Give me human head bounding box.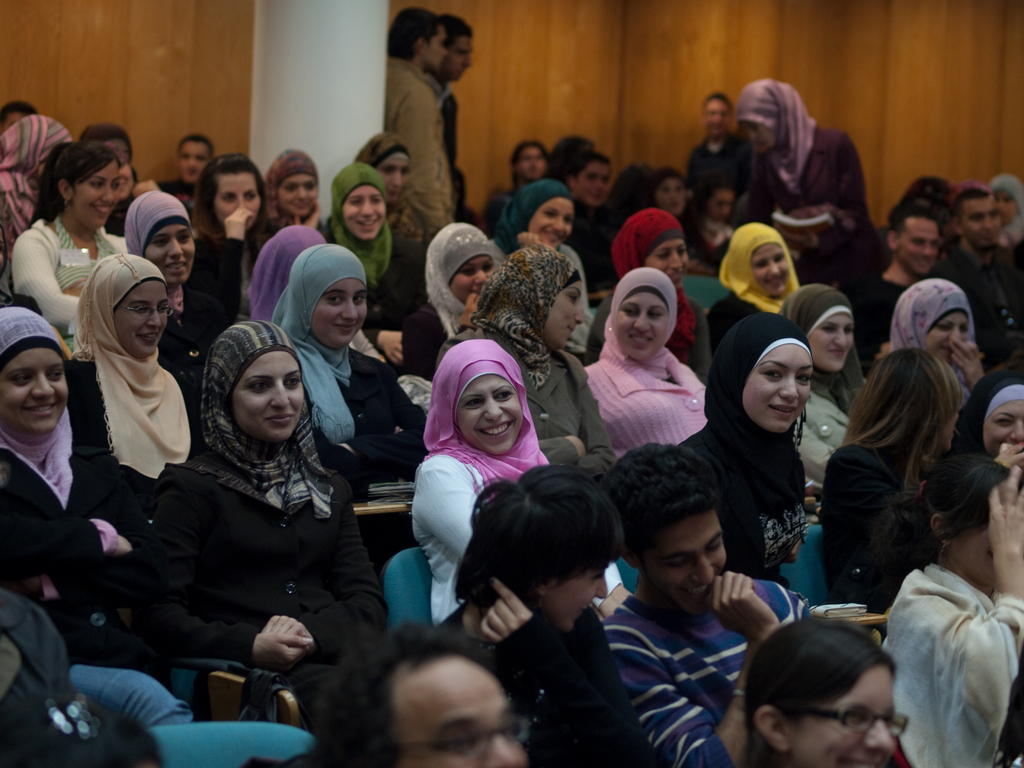
locate(603, 441, 732, 612).
